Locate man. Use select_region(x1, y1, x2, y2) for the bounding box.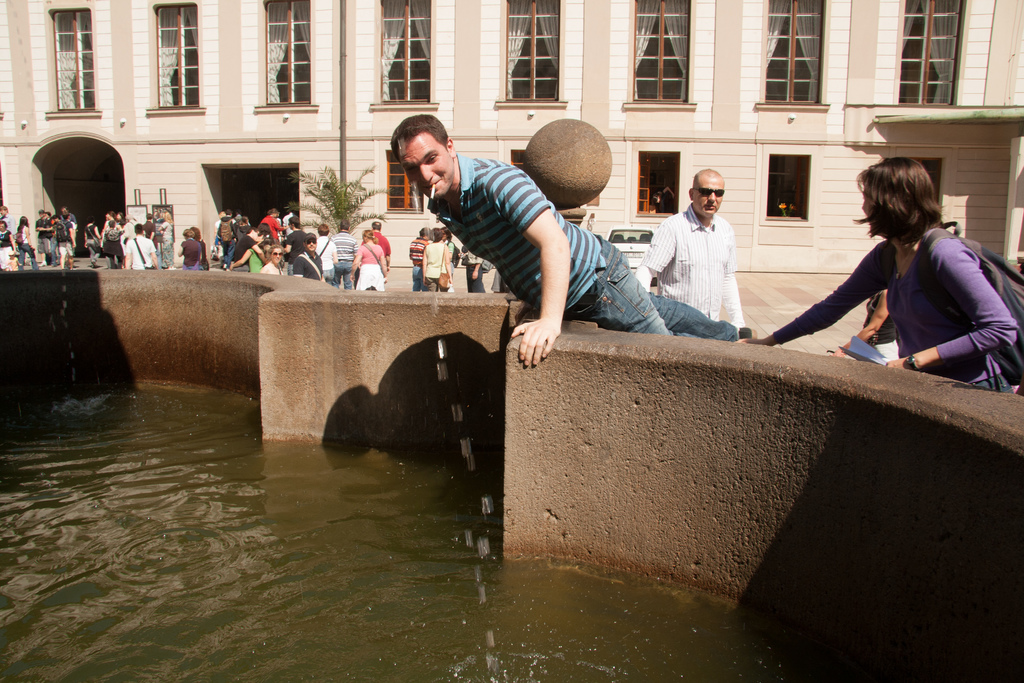
select_region(0, 199, 19, 238).
